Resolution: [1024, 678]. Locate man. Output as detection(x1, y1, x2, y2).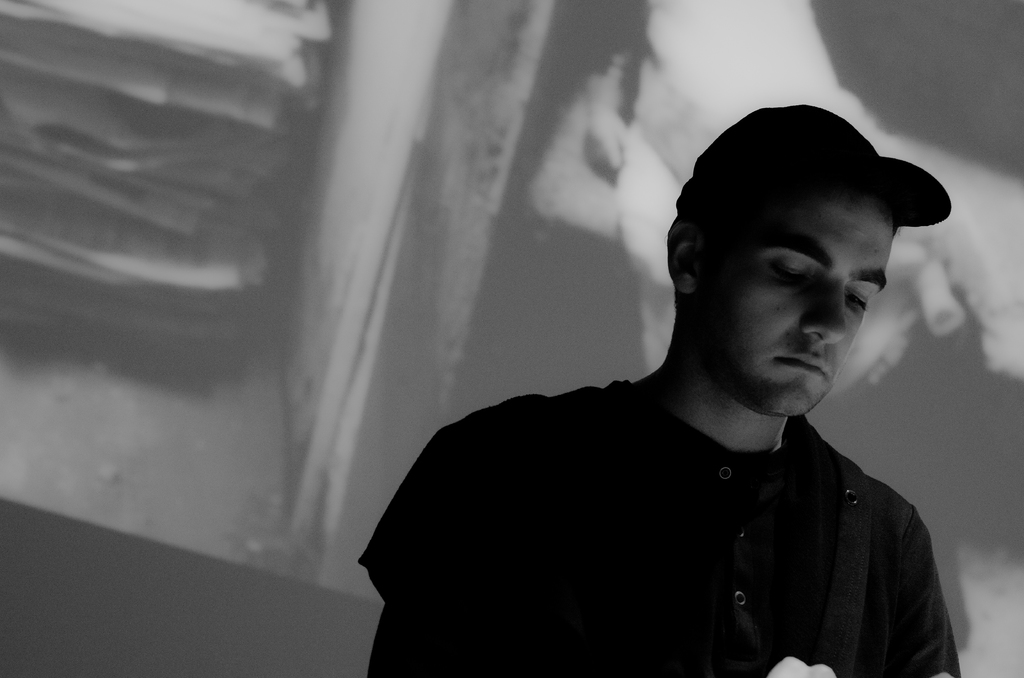
detection(329, 102, 993, 663).
